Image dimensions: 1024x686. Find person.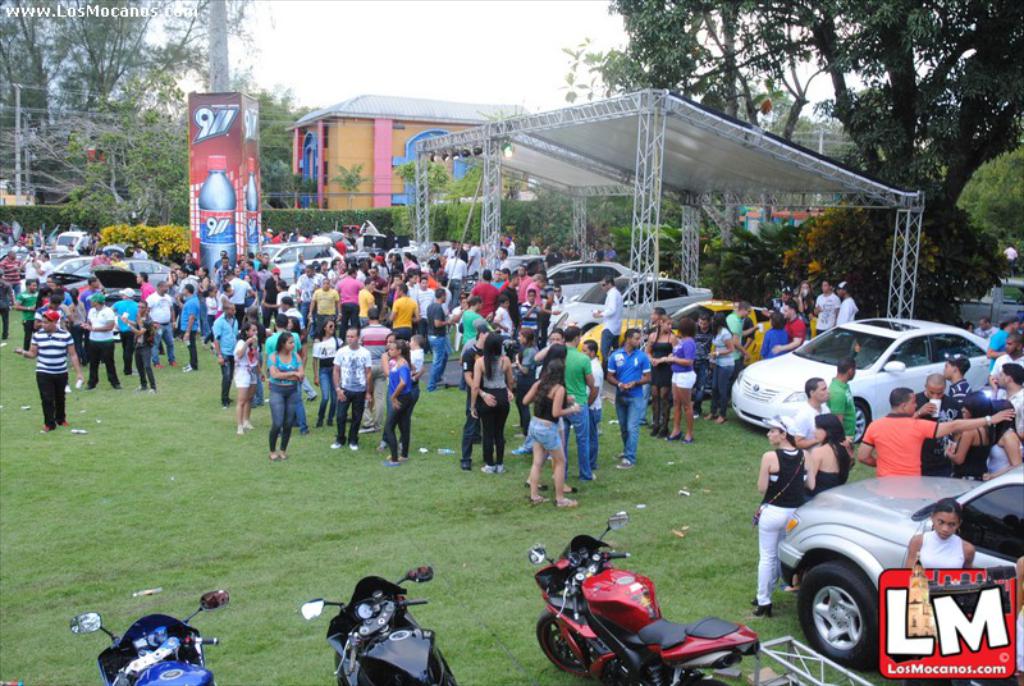
<region>472, 331, 515, 468</region>.
